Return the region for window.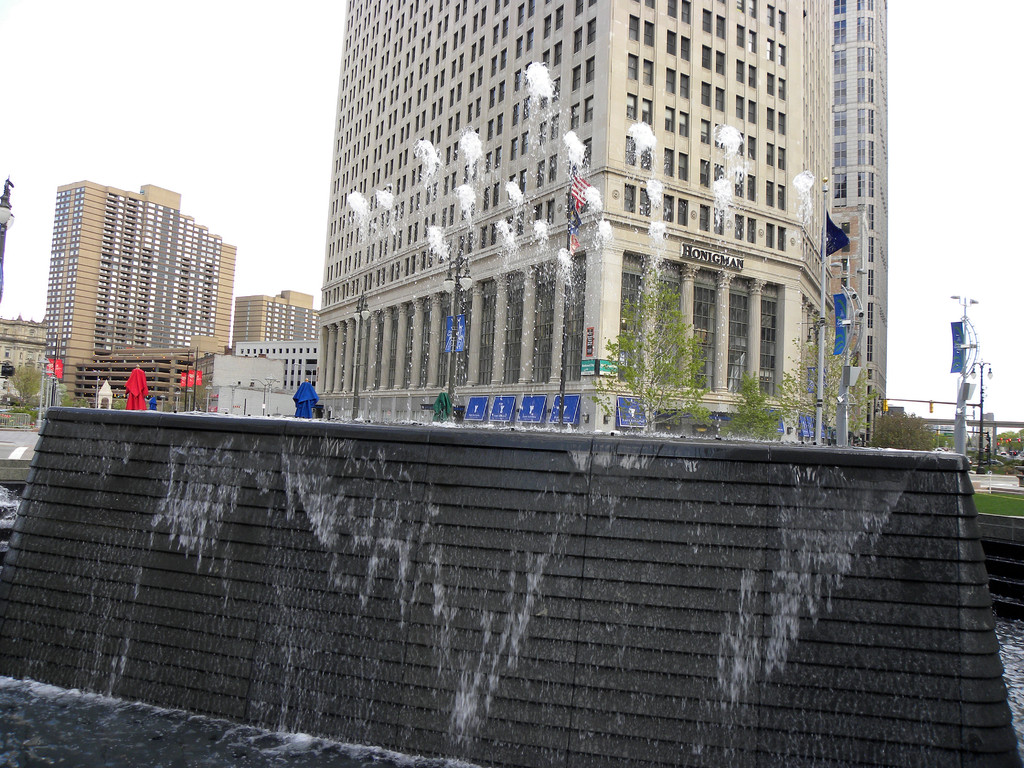
(left=628, top=13, right=640, bottom=42).
